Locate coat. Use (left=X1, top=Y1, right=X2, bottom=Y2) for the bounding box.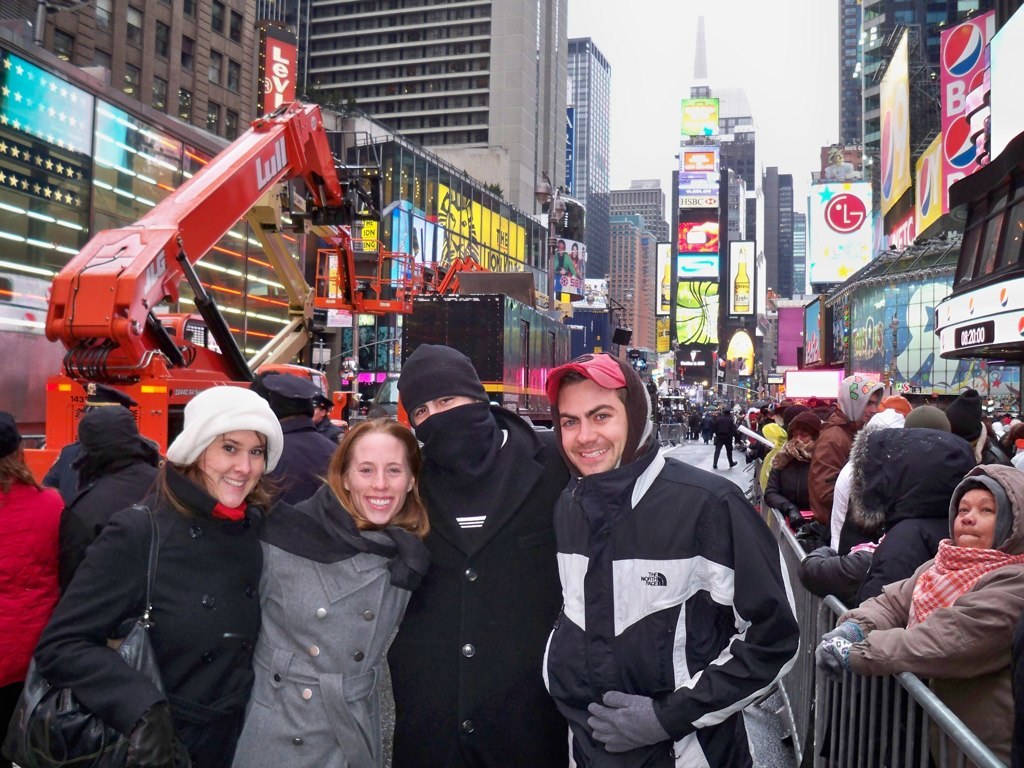
(left=225, top=529, right=410, bottom=767).
